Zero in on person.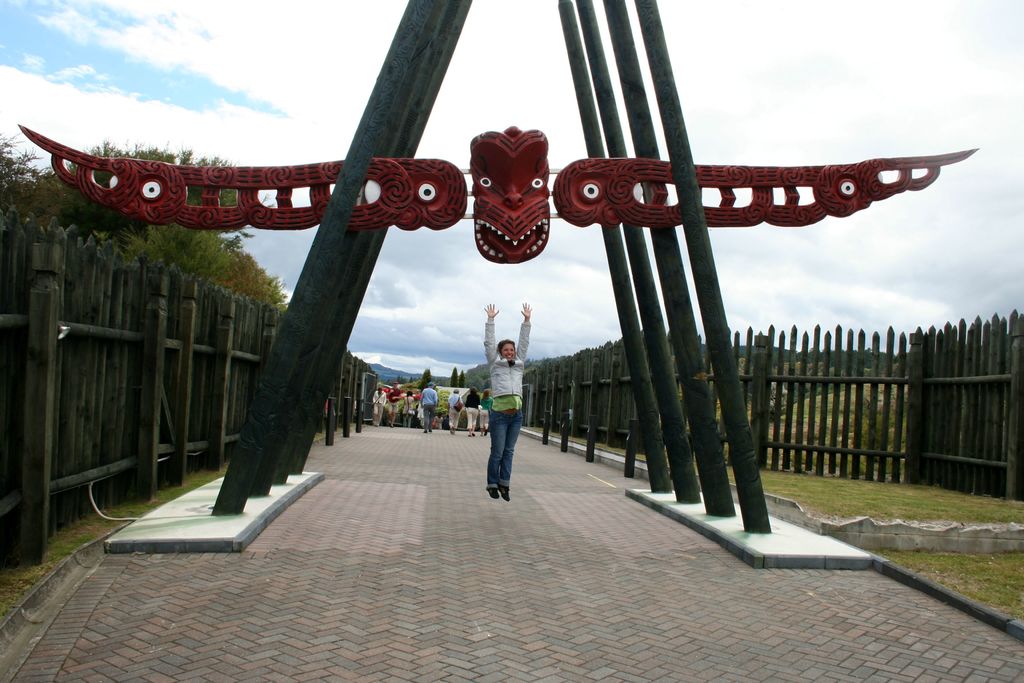
Zeroed in: x1=416 y1=383 x2=437 y2=429.
